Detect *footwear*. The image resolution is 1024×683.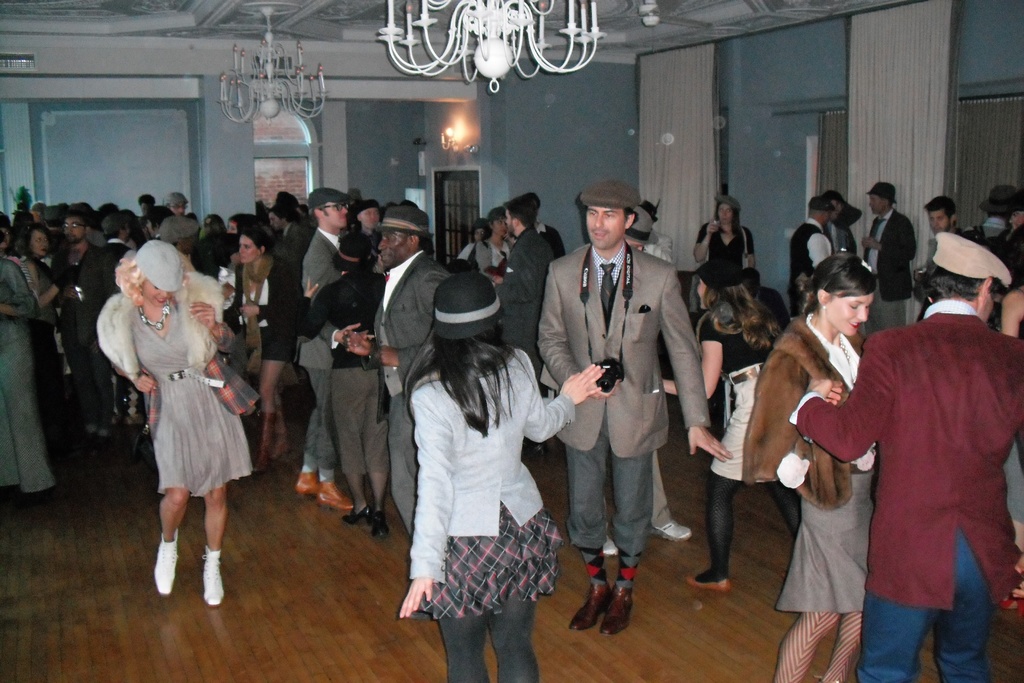
<box>319,477,353,511</box>.
